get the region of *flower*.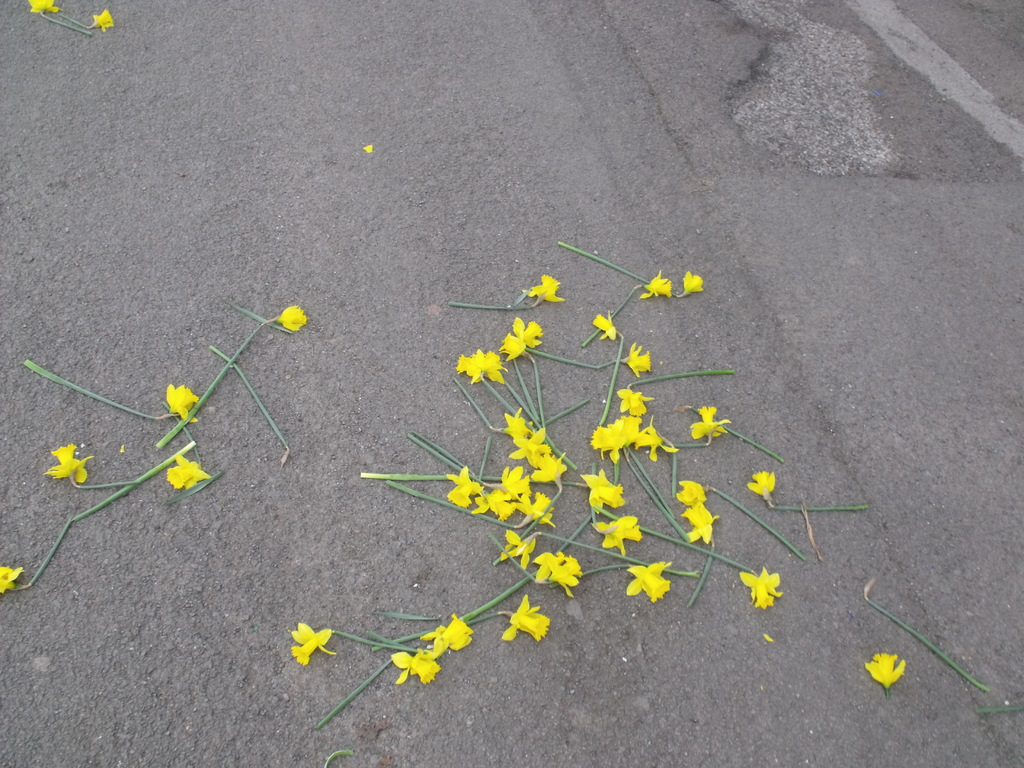
BBox(166, 380, 202, 422).
